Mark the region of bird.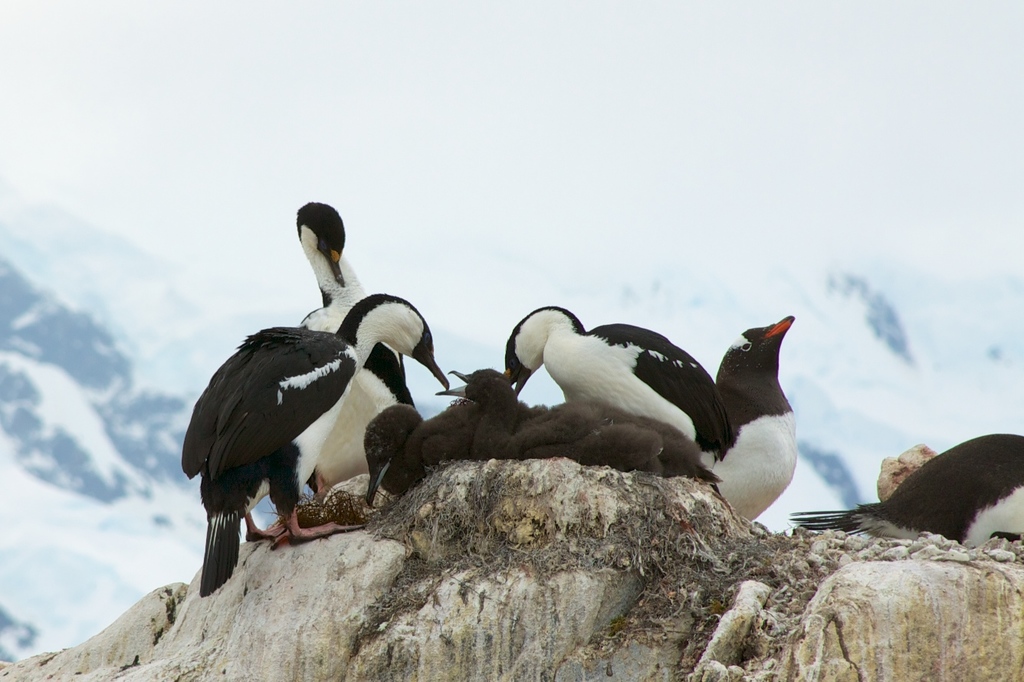
Region: l=435, t=362, r=607, b=471.
